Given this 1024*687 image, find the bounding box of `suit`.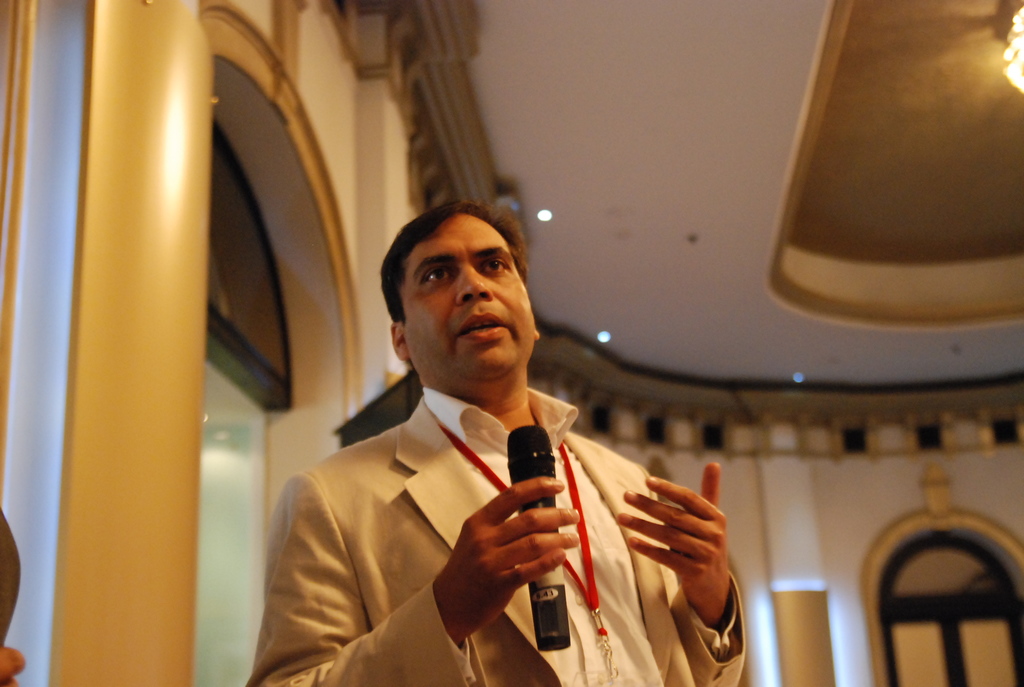
[260, 346, 690, 676].
